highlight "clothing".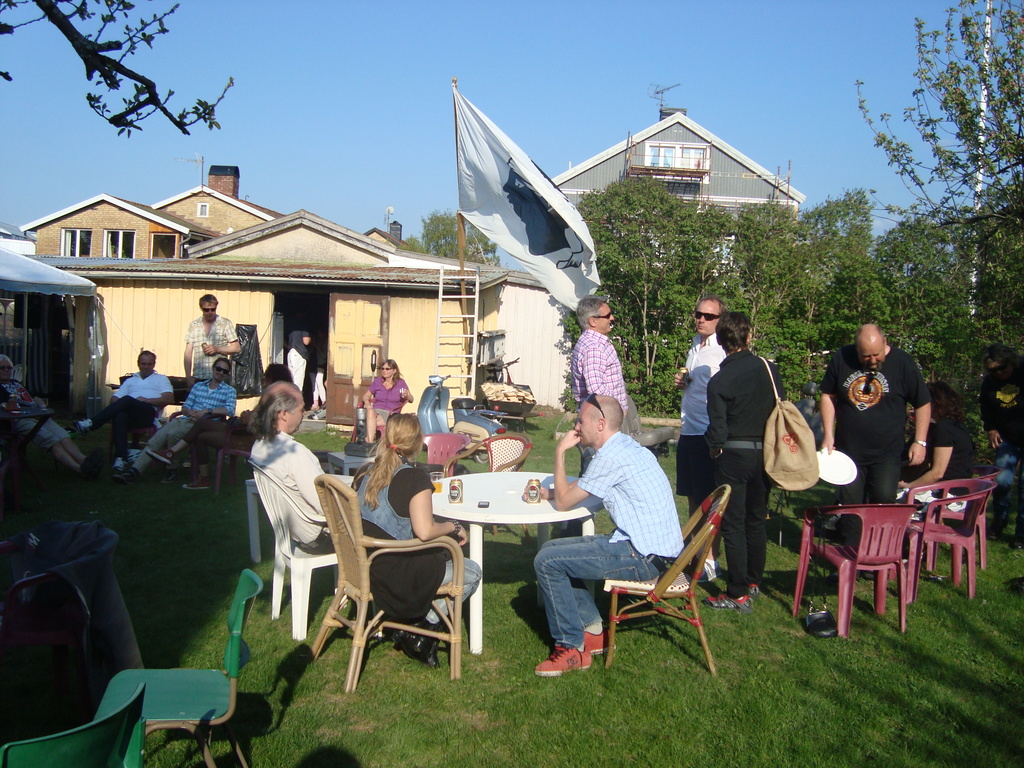
Highlighted region: <bbox>91, 371, 170, 457</bbox>.
